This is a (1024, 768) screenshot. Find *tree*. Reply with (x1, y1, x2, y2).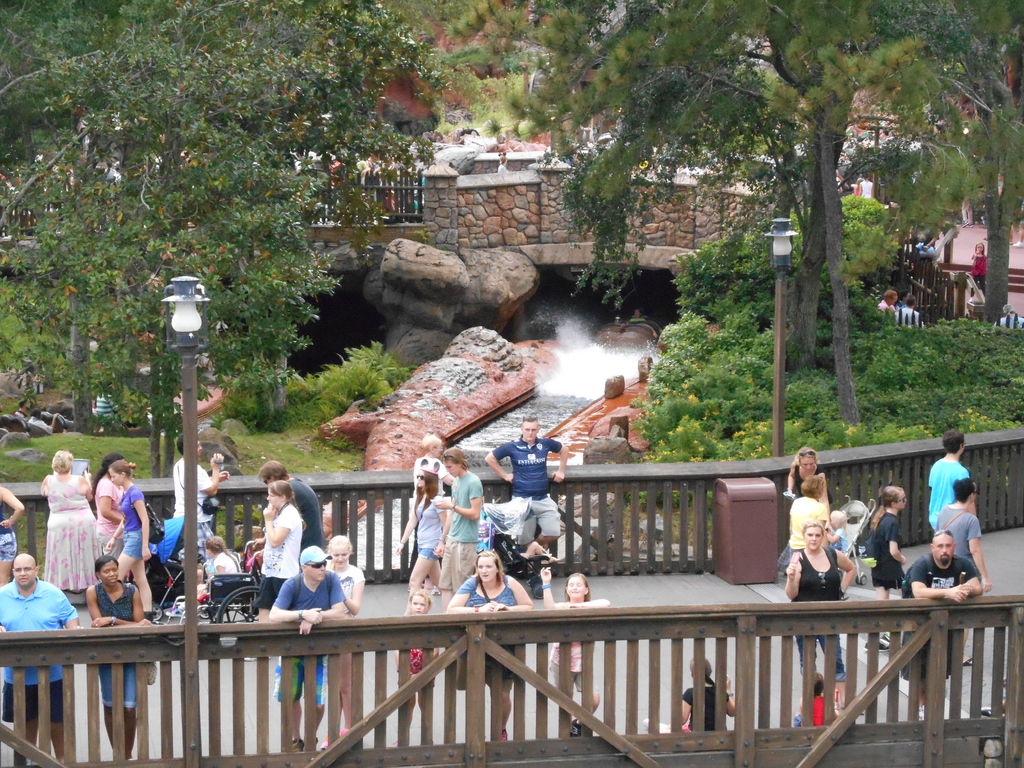
(678, 183, 904, 363).
